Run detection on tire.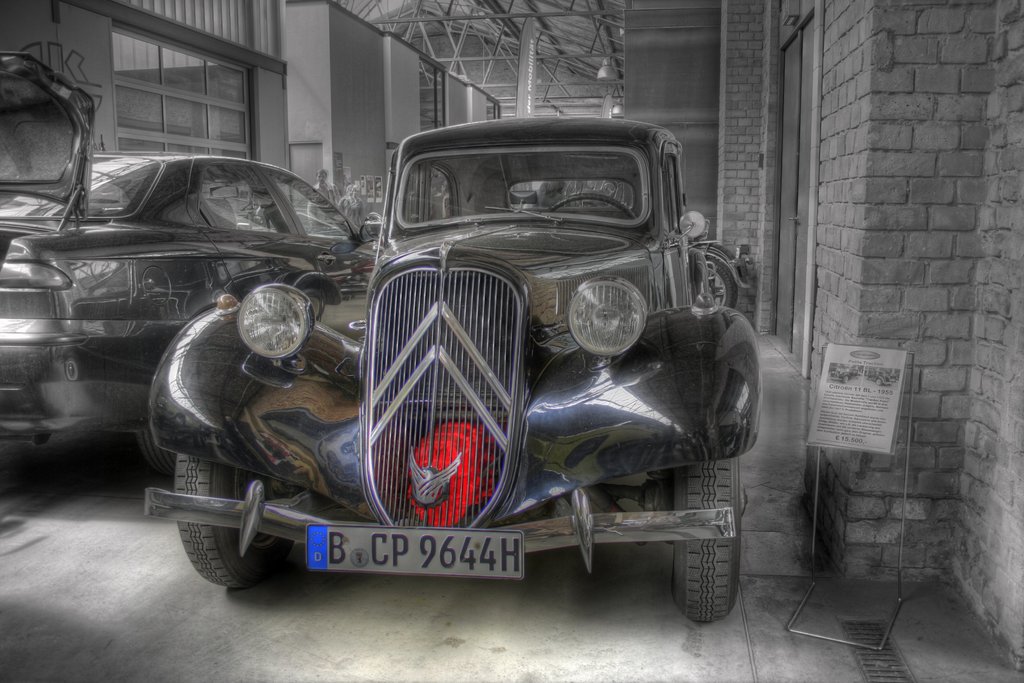
Result: [175, 453, 295, 584].
